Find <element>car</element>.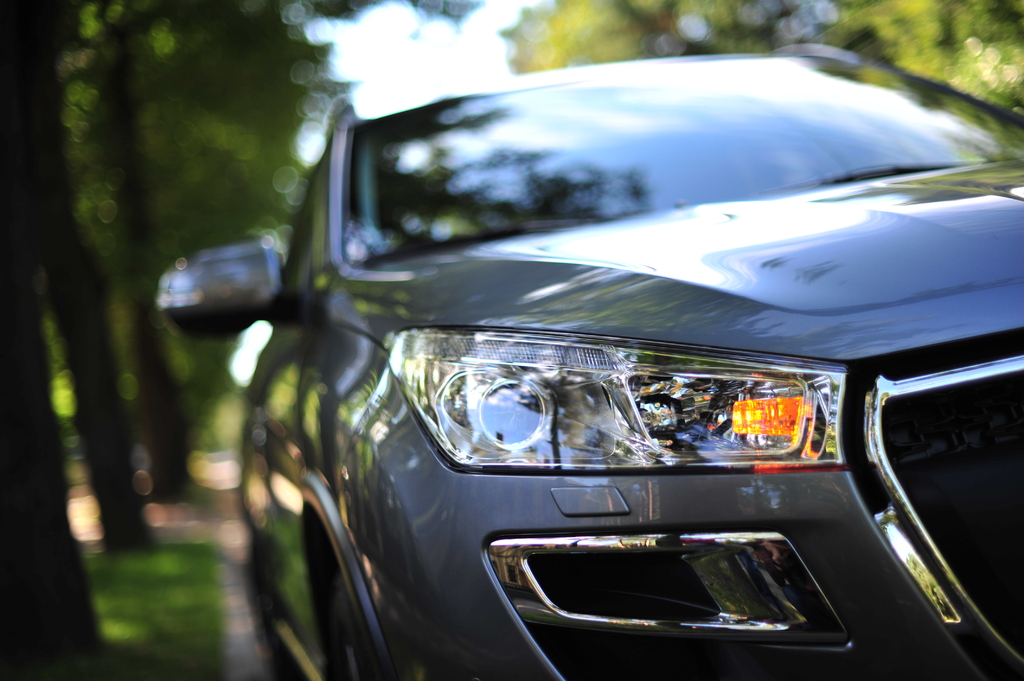
bbox=(197, 60, 988, 680).
